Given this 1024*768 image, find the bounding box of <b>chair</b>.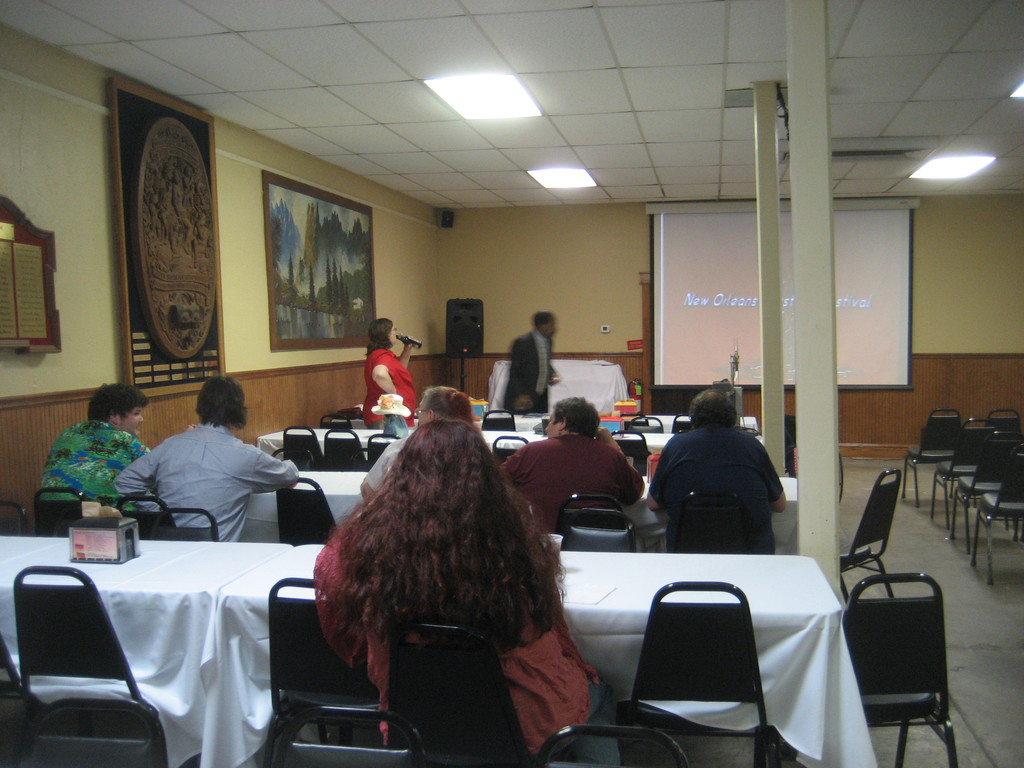
140, 502, 218, 540.
